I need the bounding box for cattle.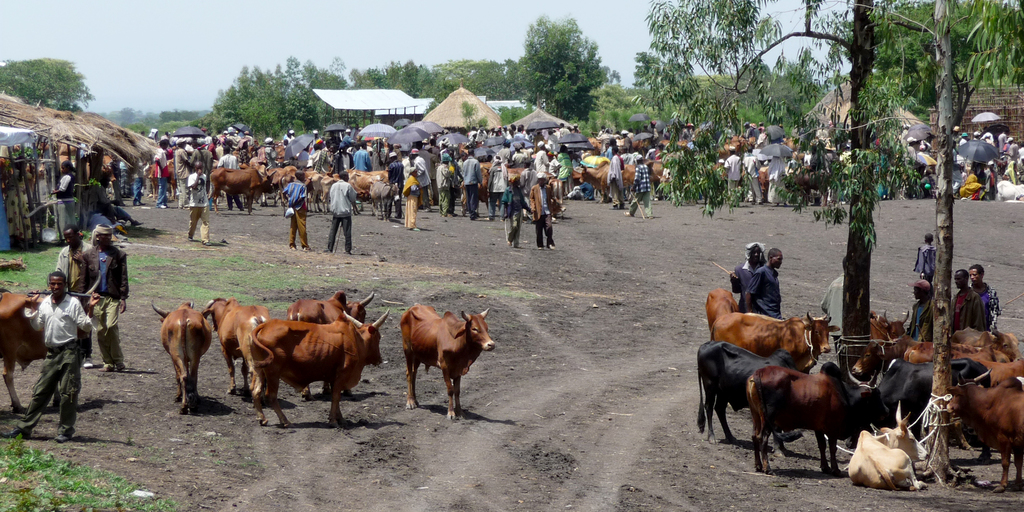
Here it is: bbox=[712, 311, 844, 371].
